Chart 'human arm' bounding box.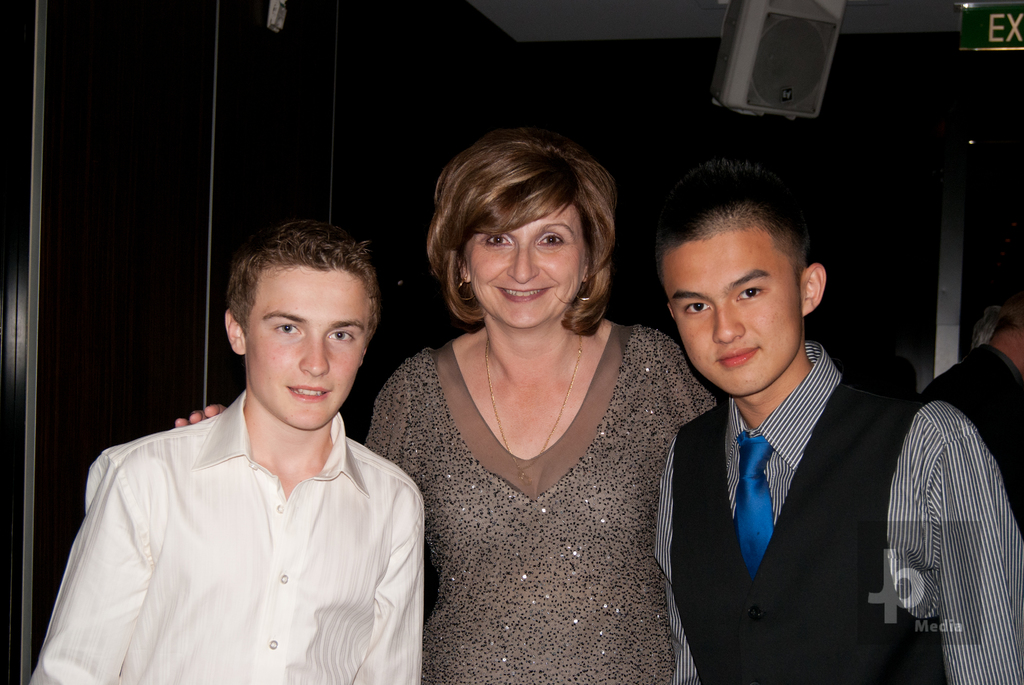
Charted: (354, 480, 422, 684).
